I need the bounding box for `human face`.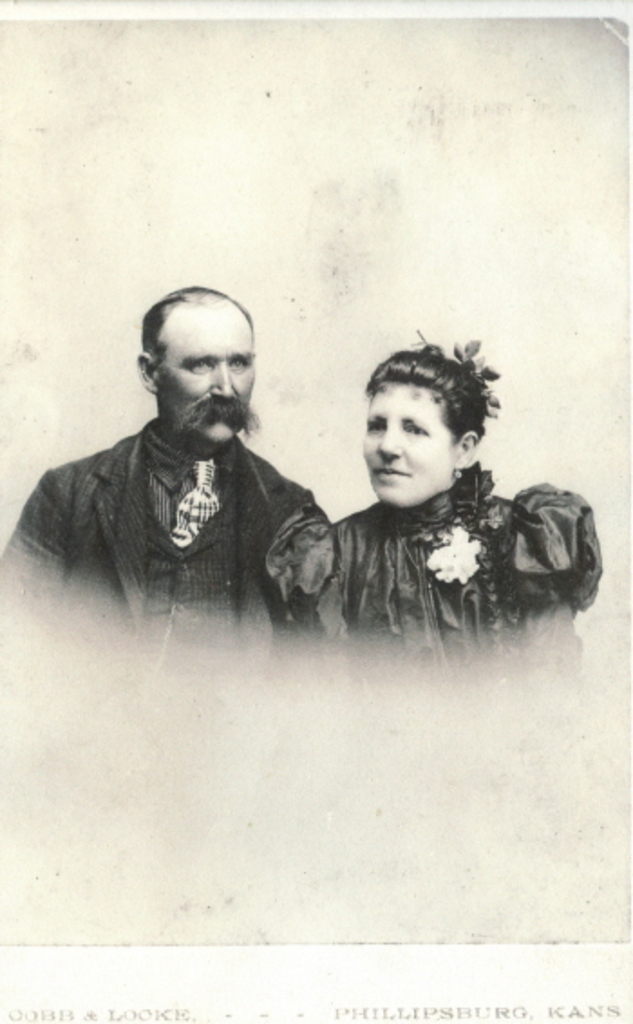
Here it is: select_region(360, 385, 463, 507).
